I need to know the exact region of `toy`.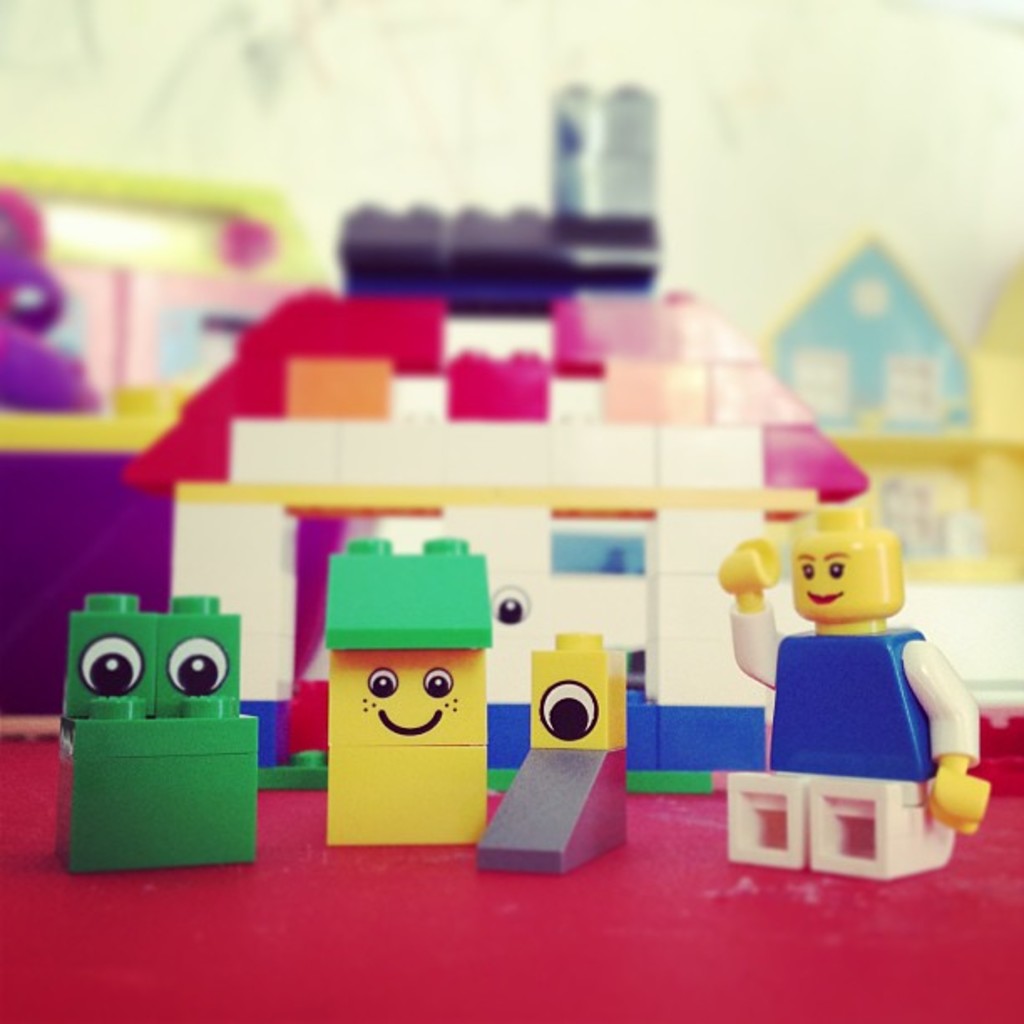
Region: <box>468,624,627,872</box>.
